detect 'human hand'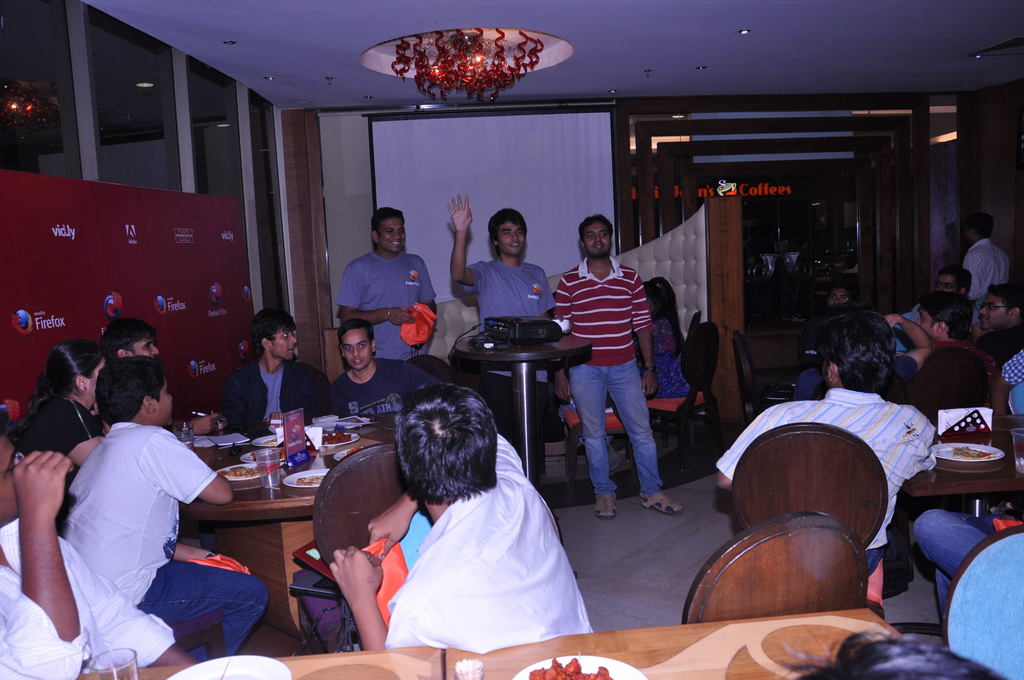
(266, 410, 284, 424)
